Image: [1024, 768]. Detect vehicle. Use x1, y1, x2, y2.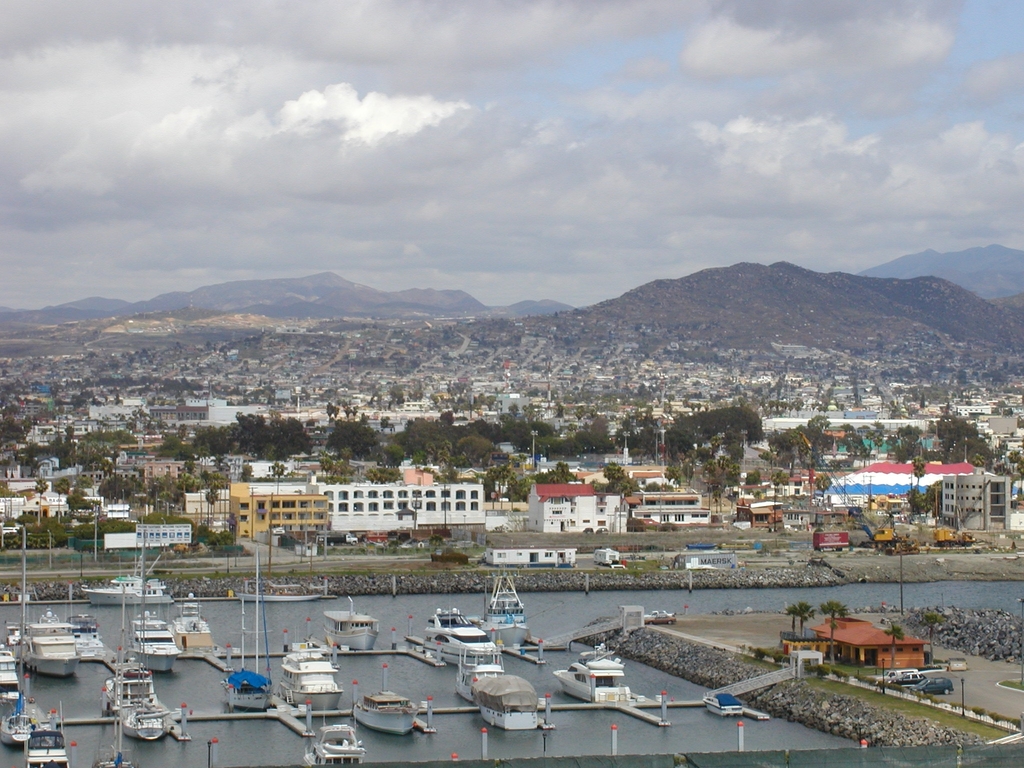
593, 543, 620, 569.
